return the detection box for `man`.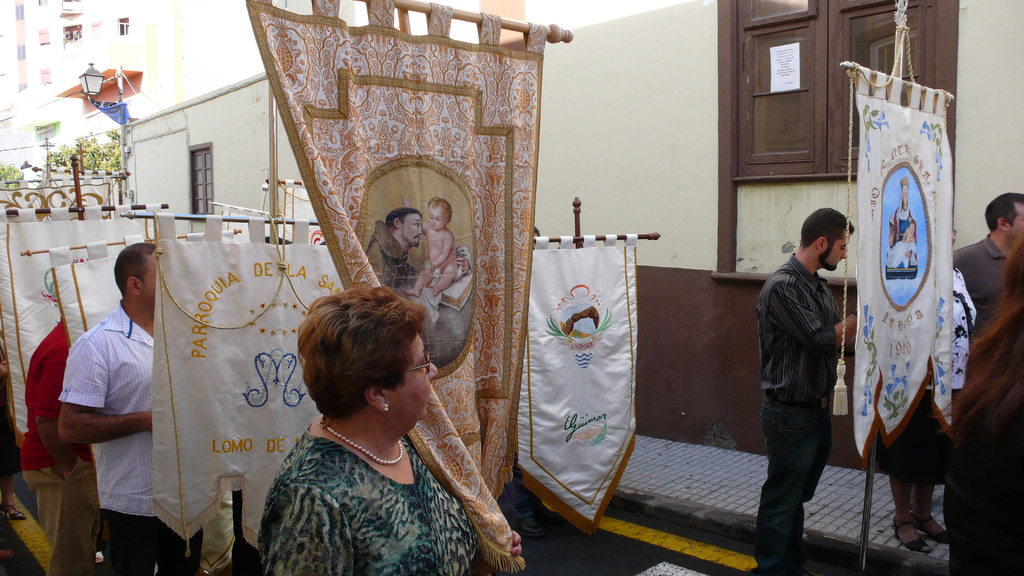
22, 321, 95, 575.
